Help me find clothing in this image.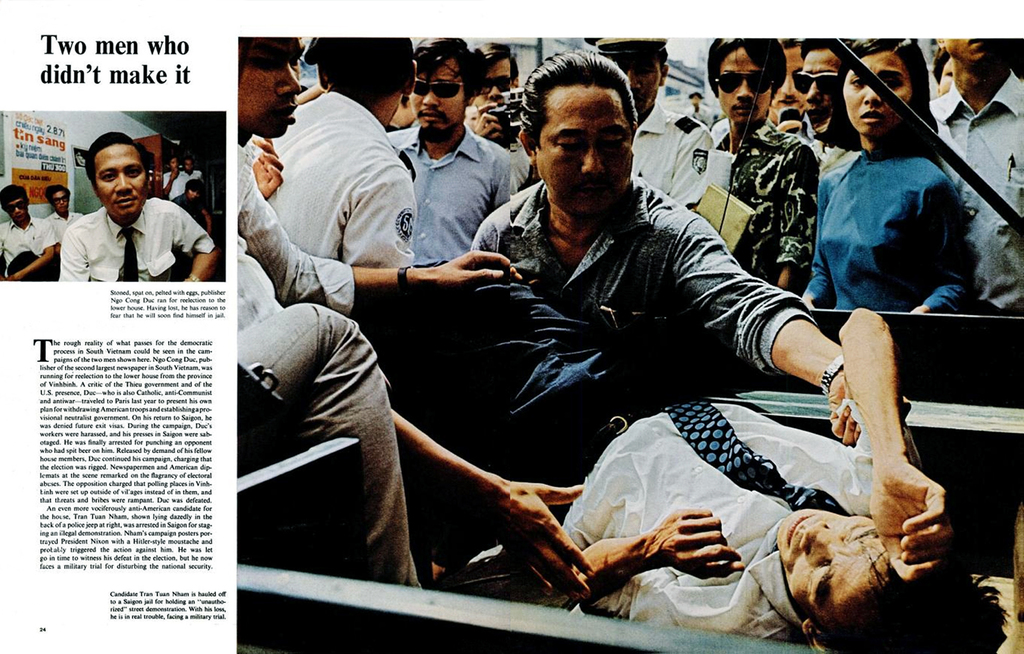
Found it: left=163, top=169, right=189, bottom=204.
